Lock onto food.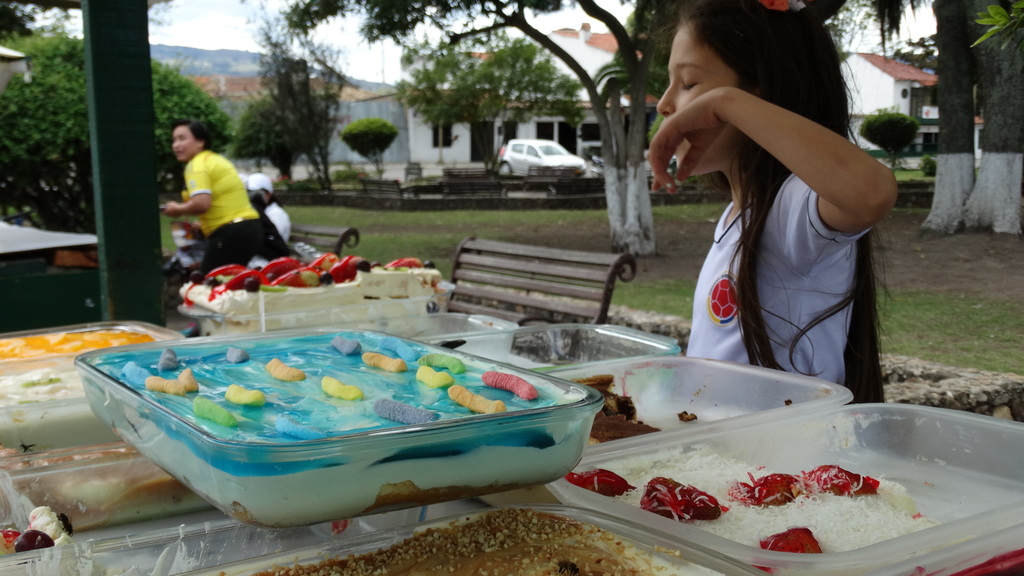
Locked: <region>640, 474, 720, 525</region>.
